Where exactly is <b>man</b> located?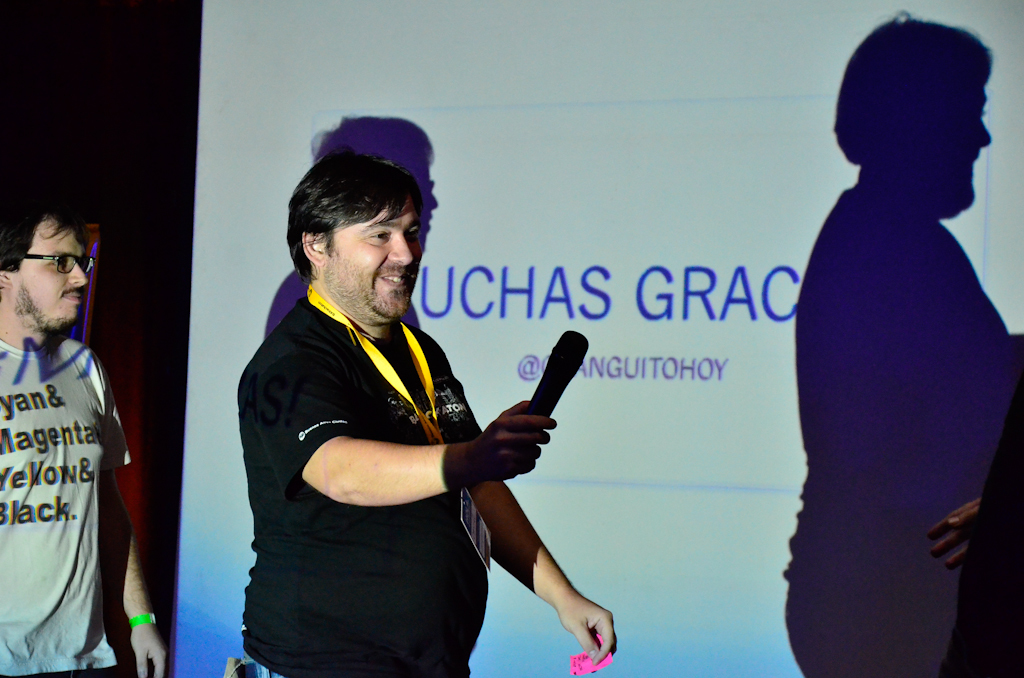
Its bounding box is (x1=0, y1=172, x2=144, y2=677).
